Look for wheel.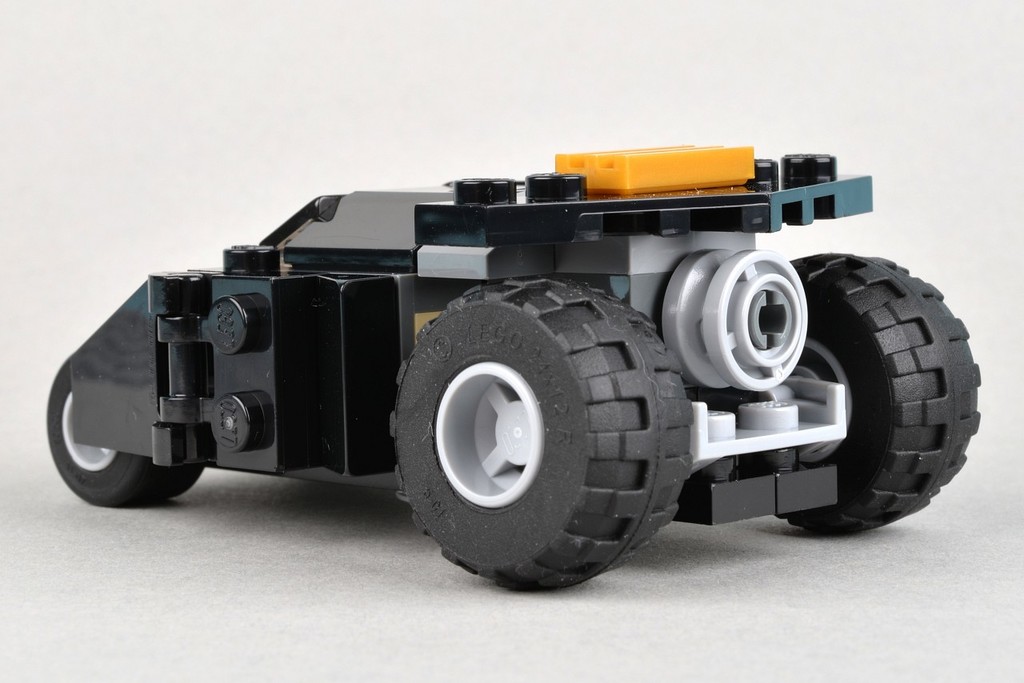
Found: pyautogui.locateOnScreen(38, 352, 200, 515).
